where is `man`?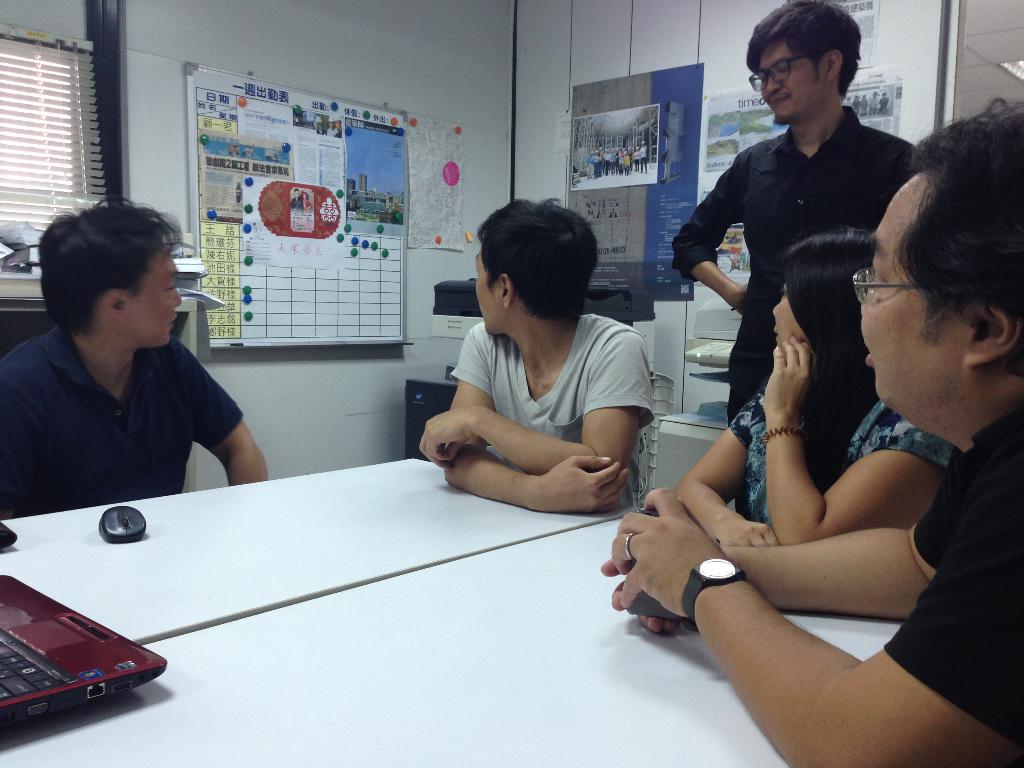
select_region(411, 194, 659, 506).
